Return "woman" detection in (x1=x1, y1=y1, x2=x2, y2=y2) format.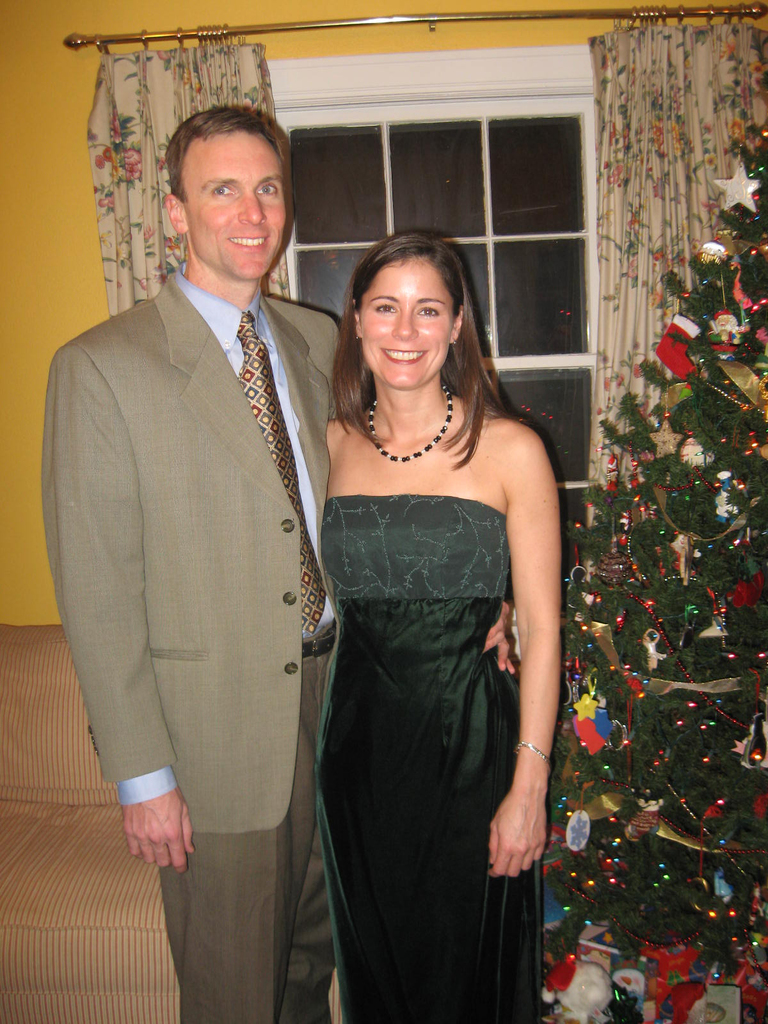
(x1=287, y1=230, x2=567, y2=1017).
